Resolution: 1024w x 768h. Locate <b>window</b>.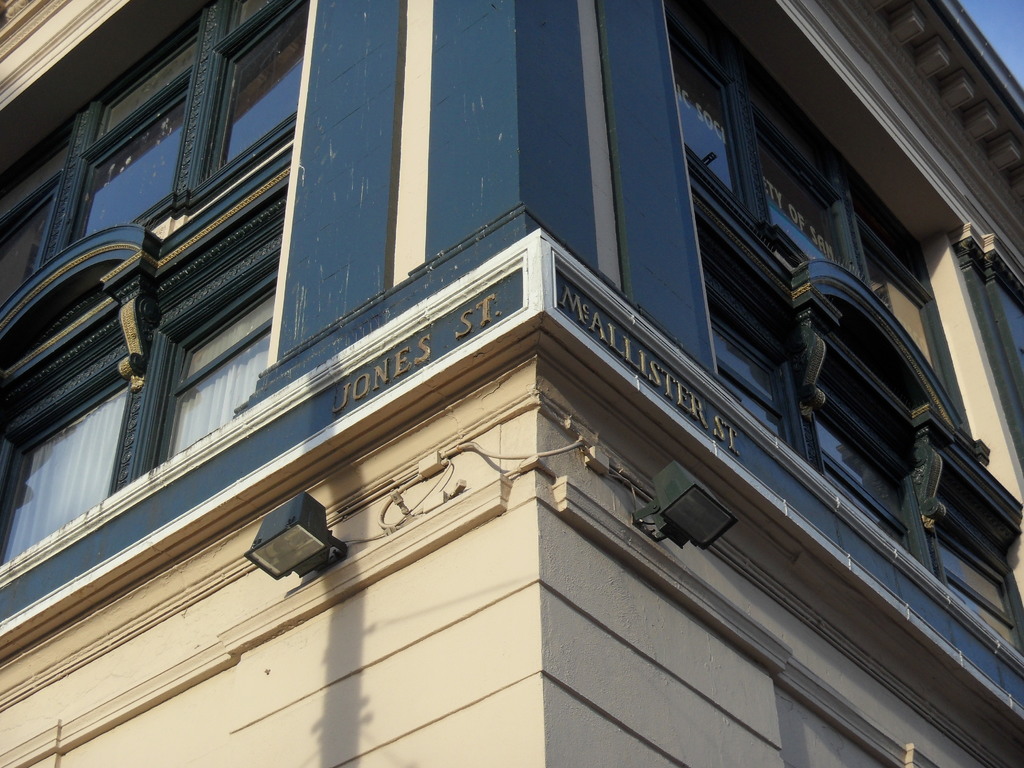
[812, 364, 927, 570].
